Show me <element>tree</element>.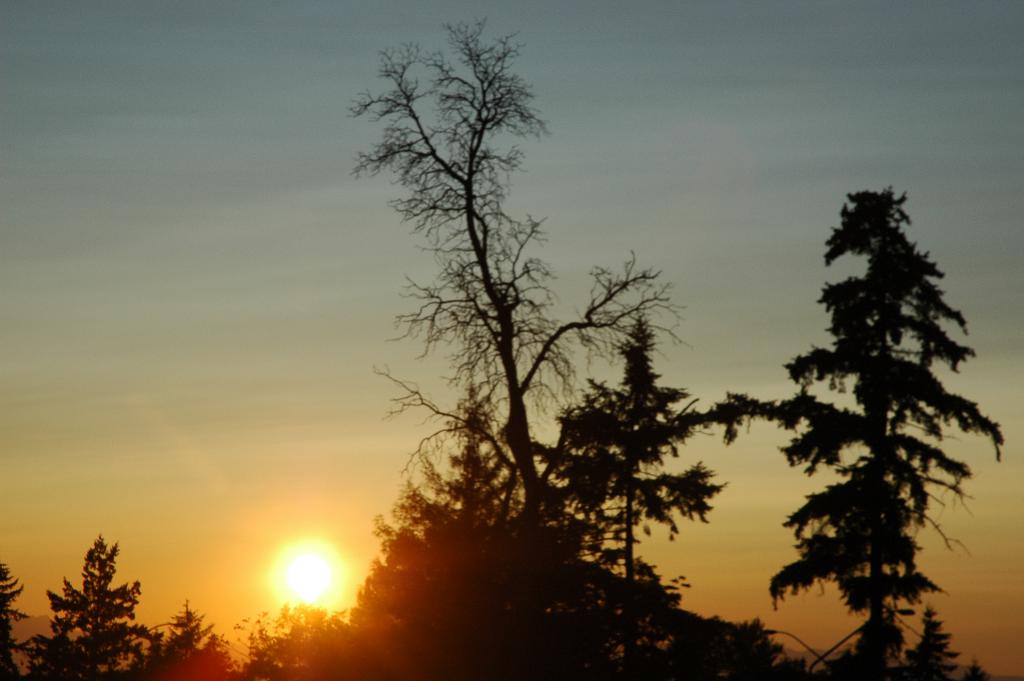
<element>tree</element> is here: (left=762, top=169, right=1000, bottom=660).
